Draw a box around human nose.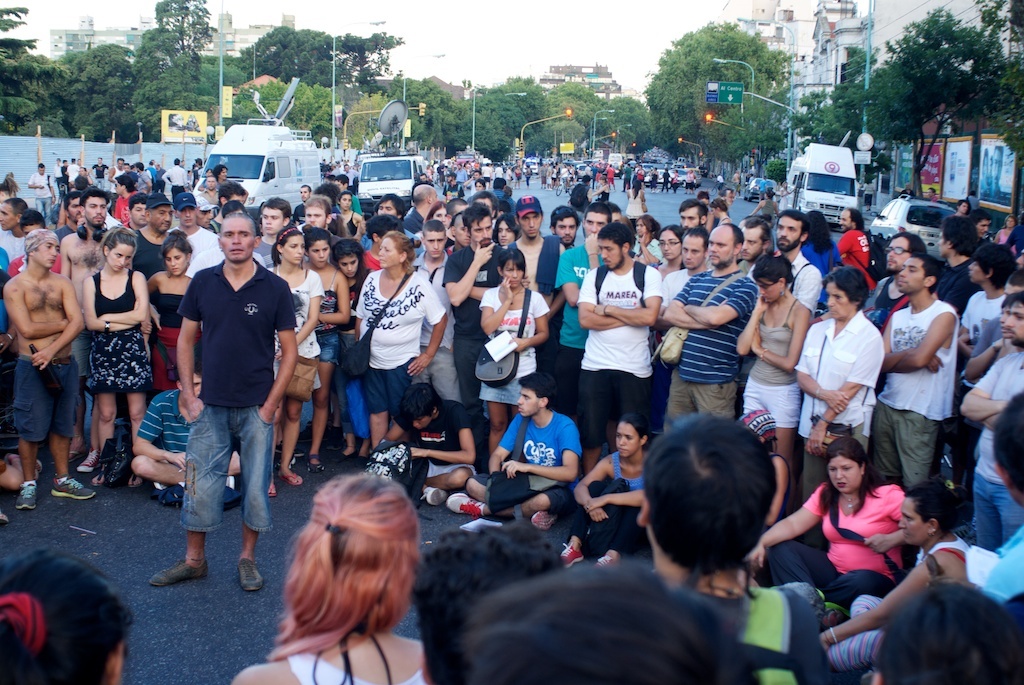
region(562, 228, 570, 233).
